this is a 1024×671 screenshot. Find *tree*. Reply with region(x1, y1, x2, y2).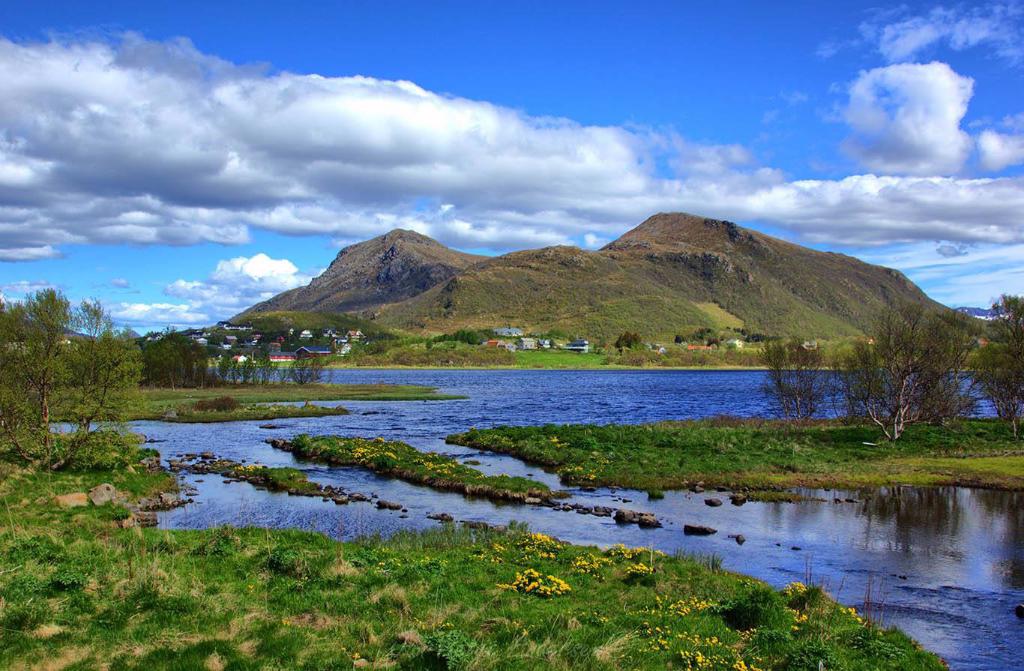
region(767, 337, 821, 430).
